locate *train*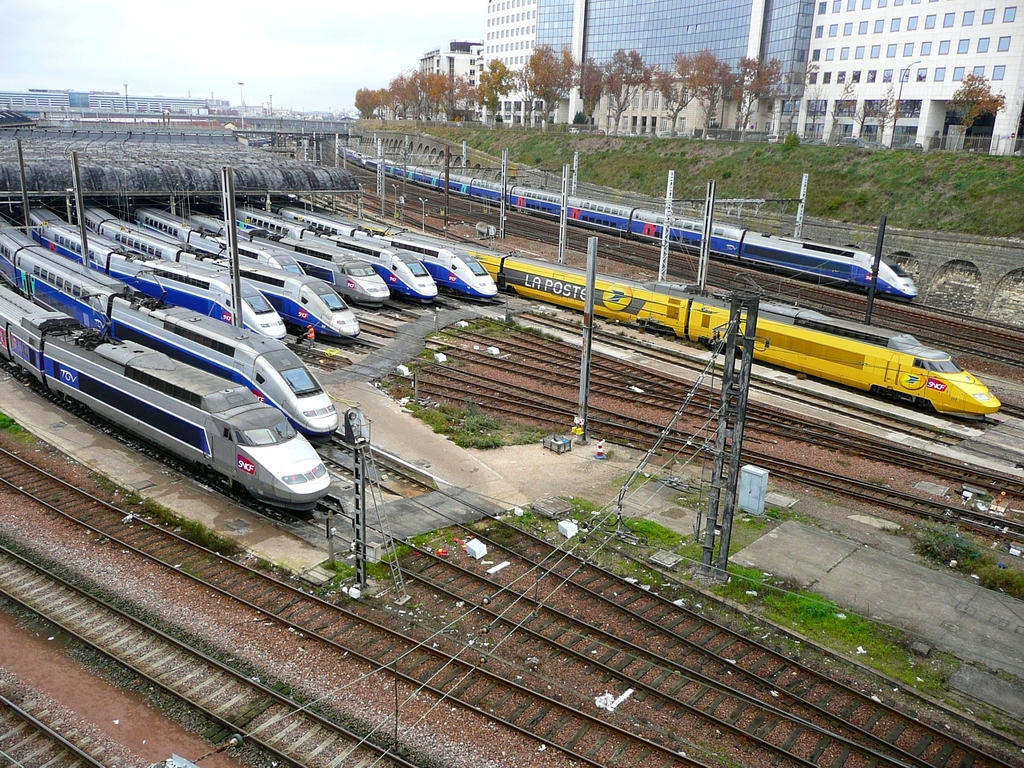
region(282, 191, 1006, 414)
